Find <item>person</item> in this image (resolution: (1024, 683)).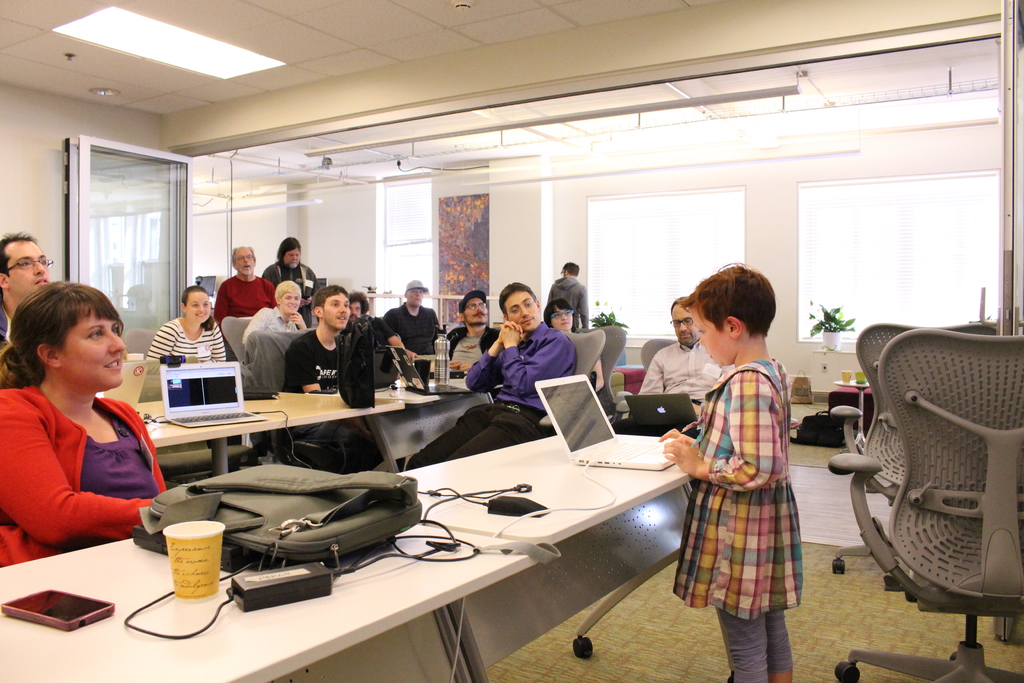
bbox=[688, 265, 822, 677].
